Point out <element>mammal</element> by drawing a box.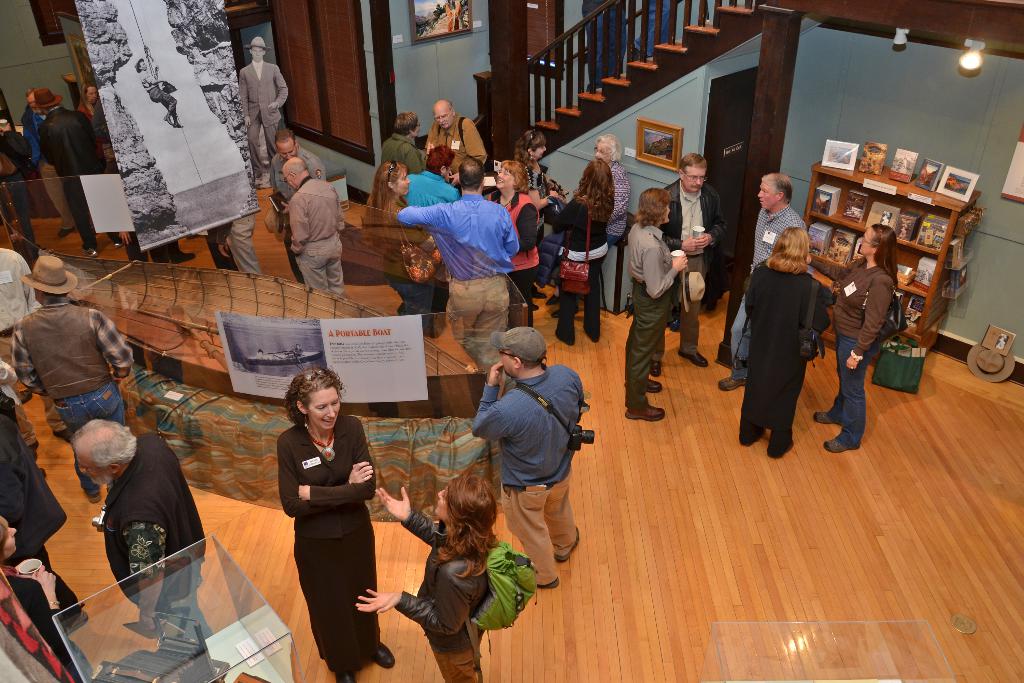
<region>76, 81, 100, 125</region>.
